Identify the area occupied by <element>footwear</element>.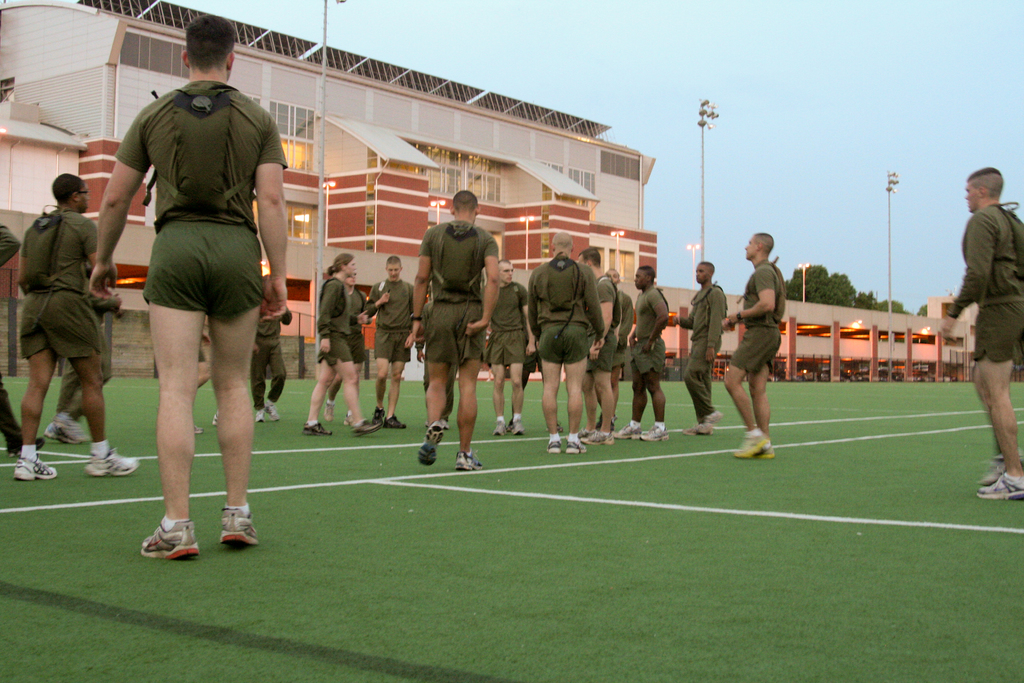
Area: [85, 447, 138, 478].
